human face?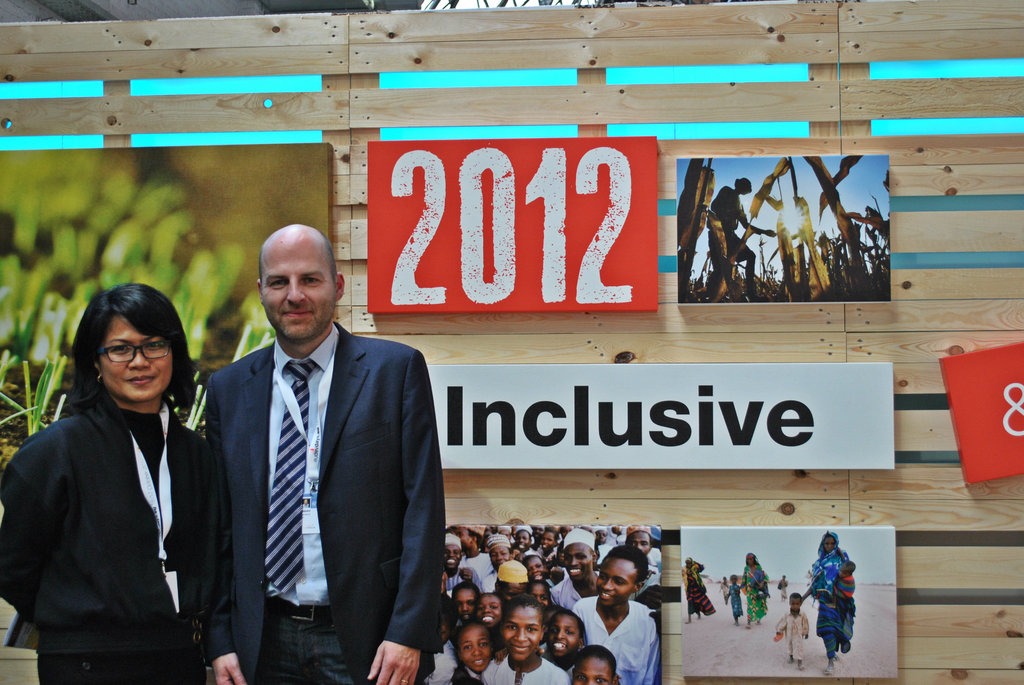
crop(255, 236, 339, 341)
